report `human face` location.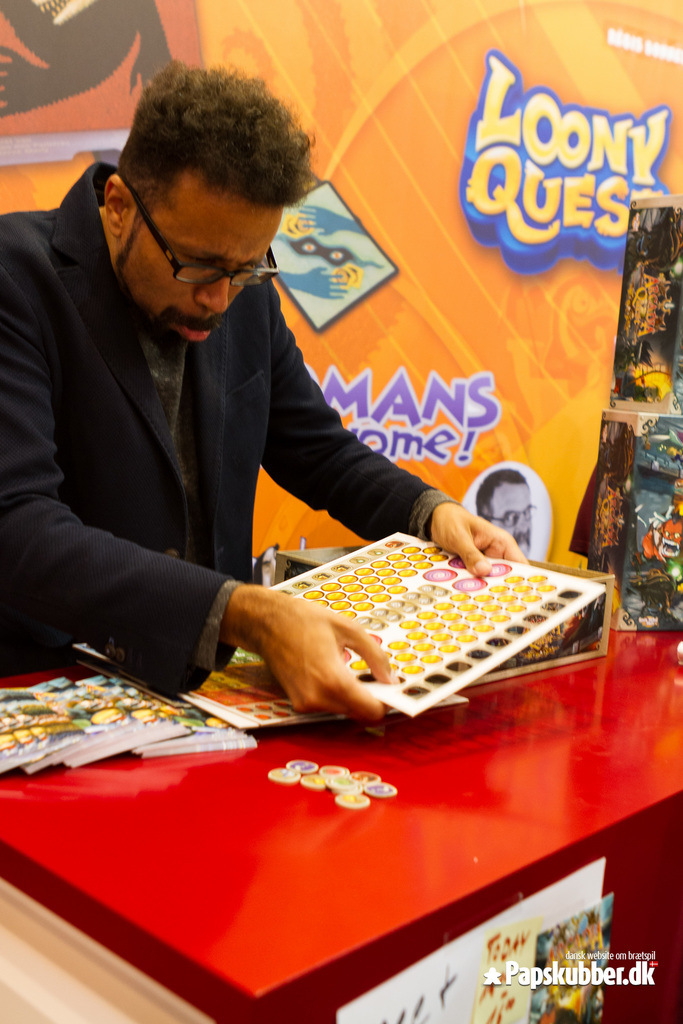
Report: x1=490, y1=483, x2=532, y2=554.
